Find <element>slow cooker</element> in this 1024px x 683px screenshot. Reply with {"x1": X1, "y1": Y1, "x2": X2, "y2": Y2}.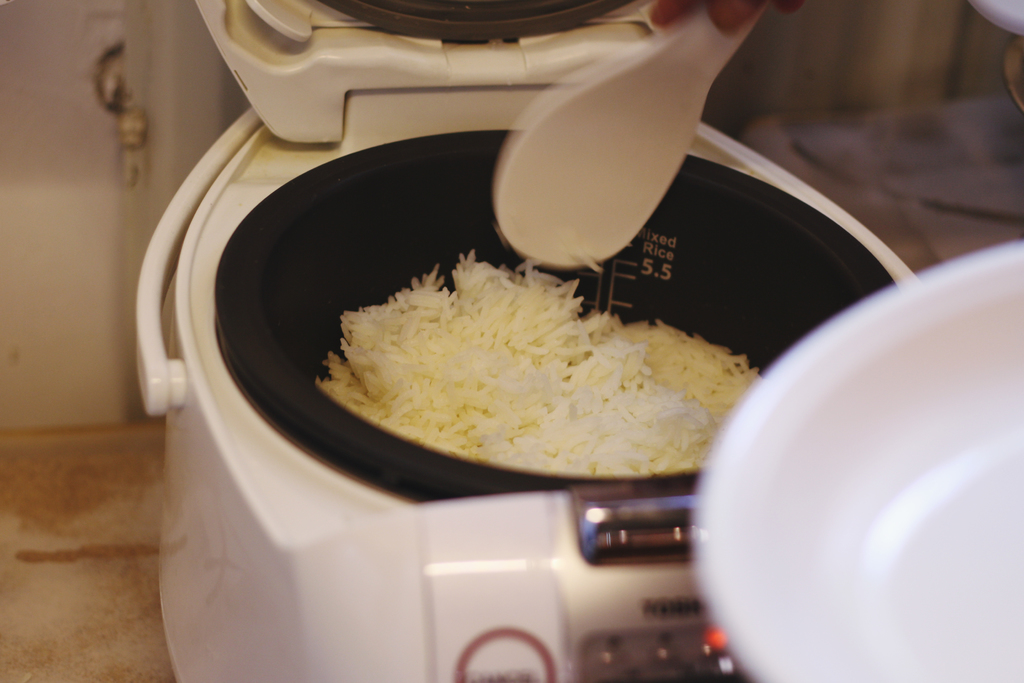
{"x1": 134, "y1": 0, "x2": 927, "y2": 682}.
